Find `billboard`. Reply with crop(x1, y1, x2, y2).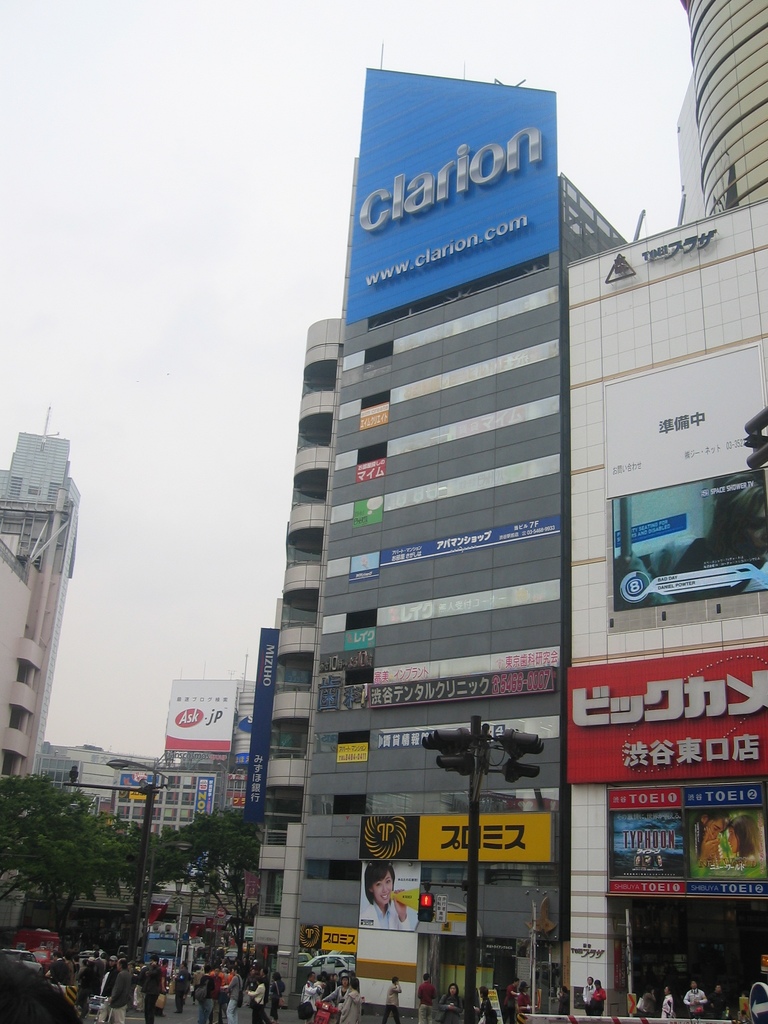
crop(360, 808, 546, 858).
